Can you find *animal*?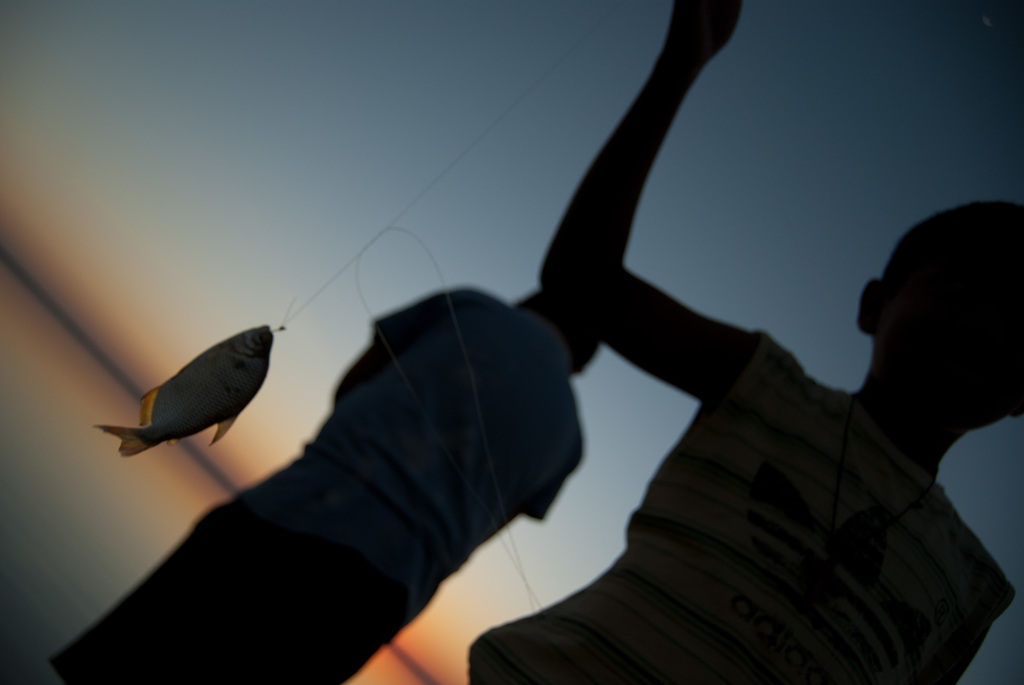
Yes, bounding box: [left=89, top=325, right=278, bottom=462].
